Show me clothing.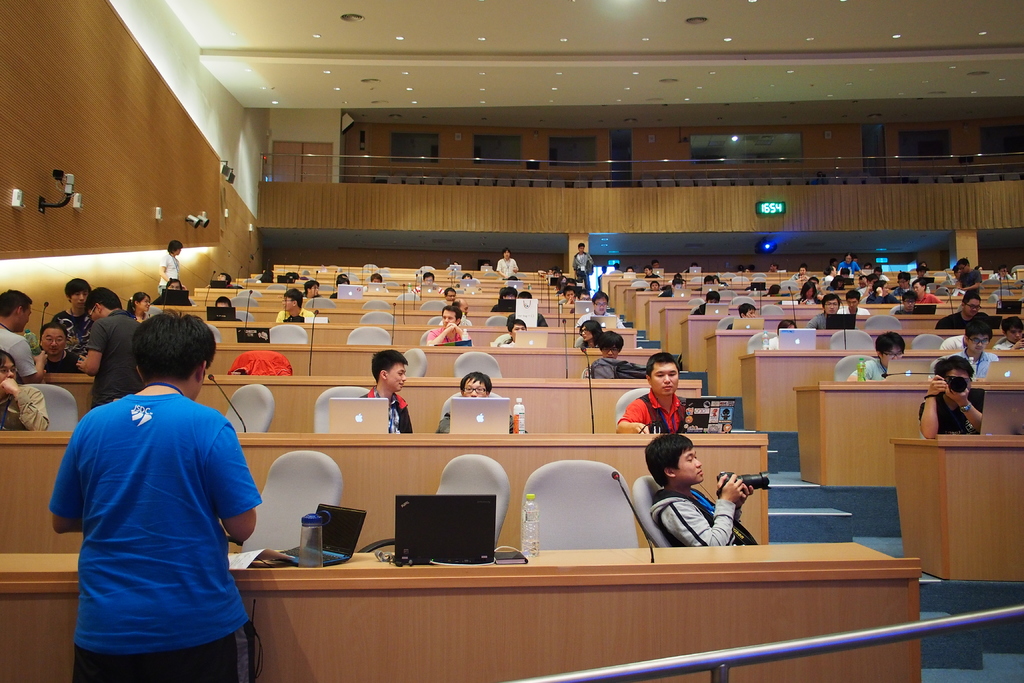
clothing is here: {"x1": 648, "y1": 484, "x2": 762, "y2": 547}.
